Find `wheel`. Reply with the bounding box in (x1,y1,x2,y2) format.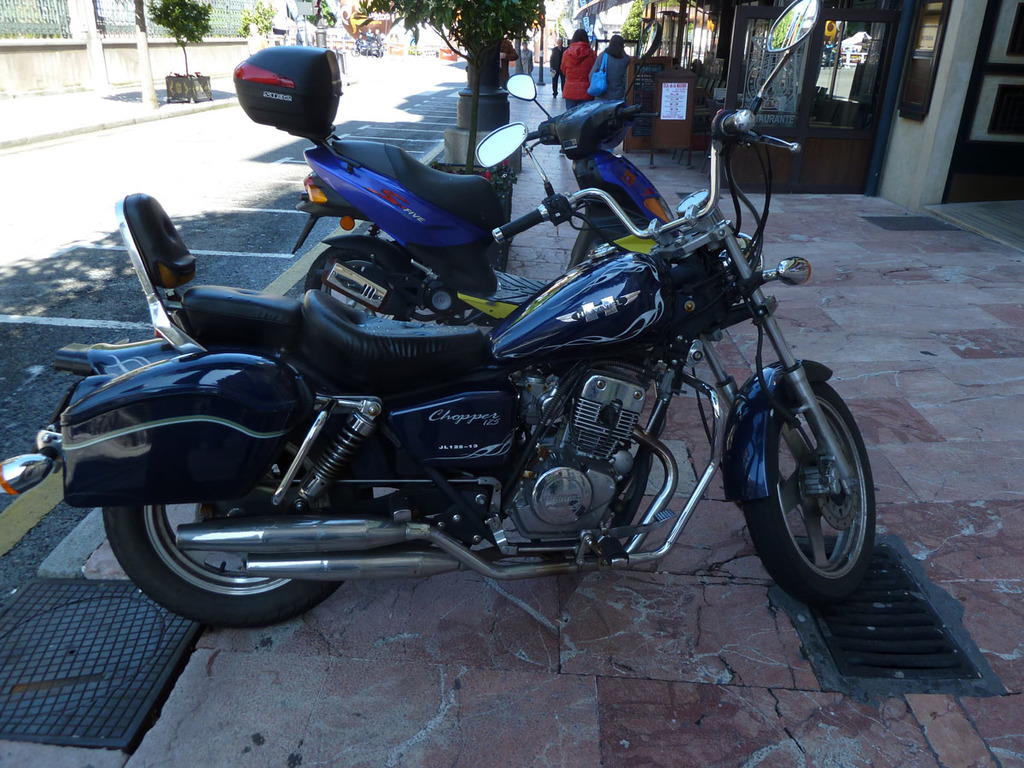
(100,408,373,625).
